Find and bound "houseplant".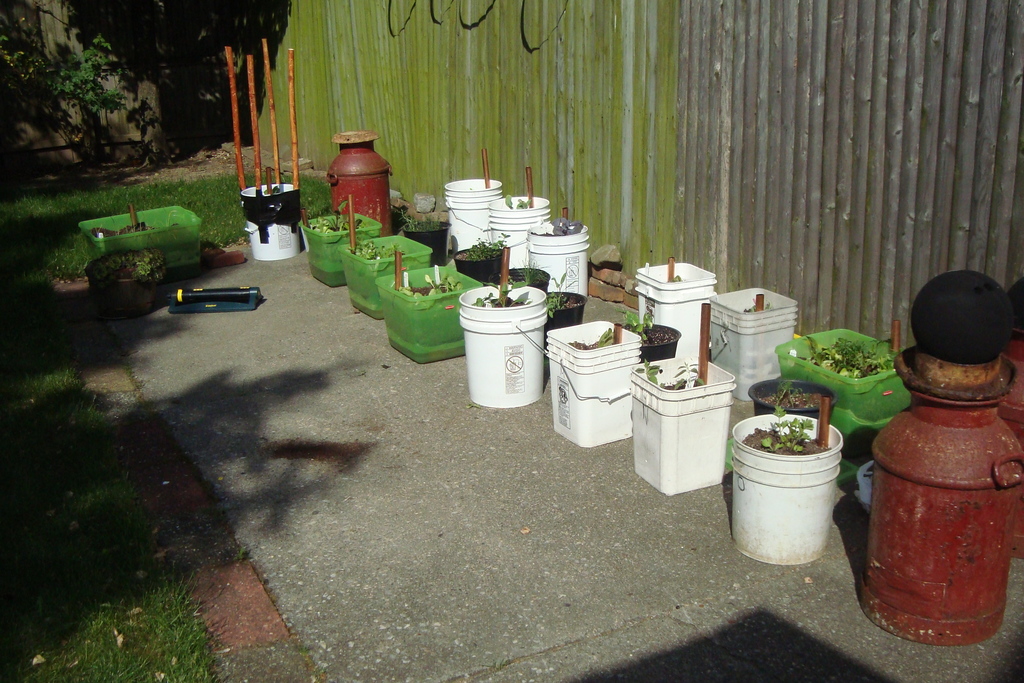
Bound: <box>76,204,204,267</box>.
